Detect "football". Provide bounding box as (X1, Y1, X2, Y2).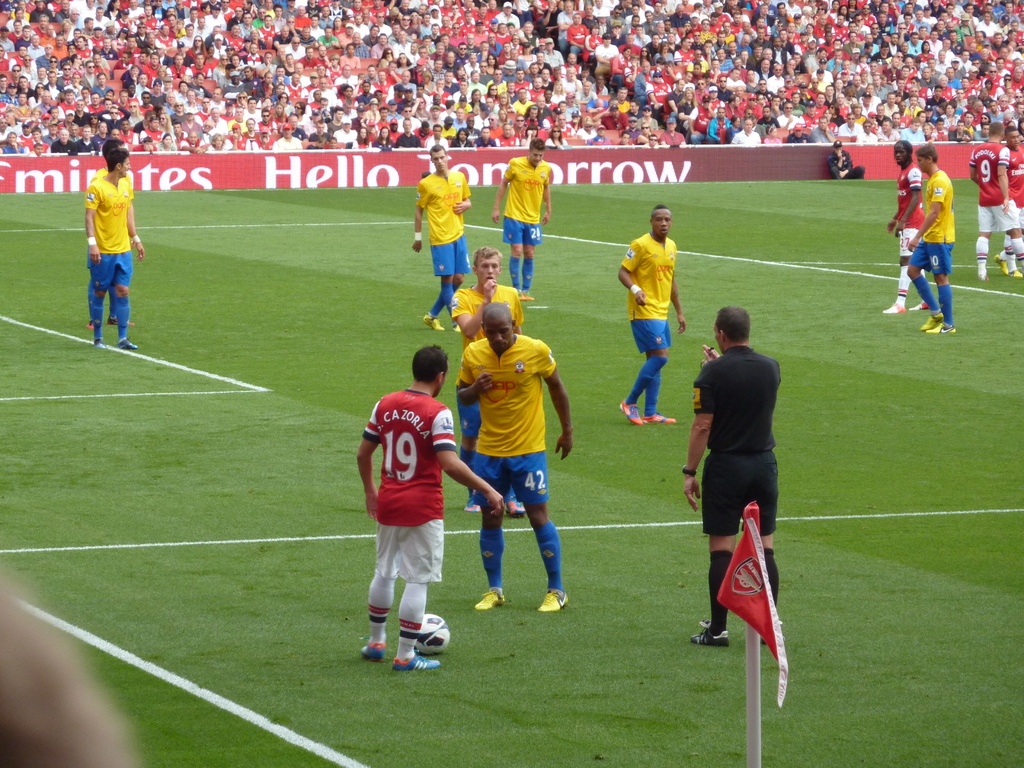
(413, 611, 451, 653).
